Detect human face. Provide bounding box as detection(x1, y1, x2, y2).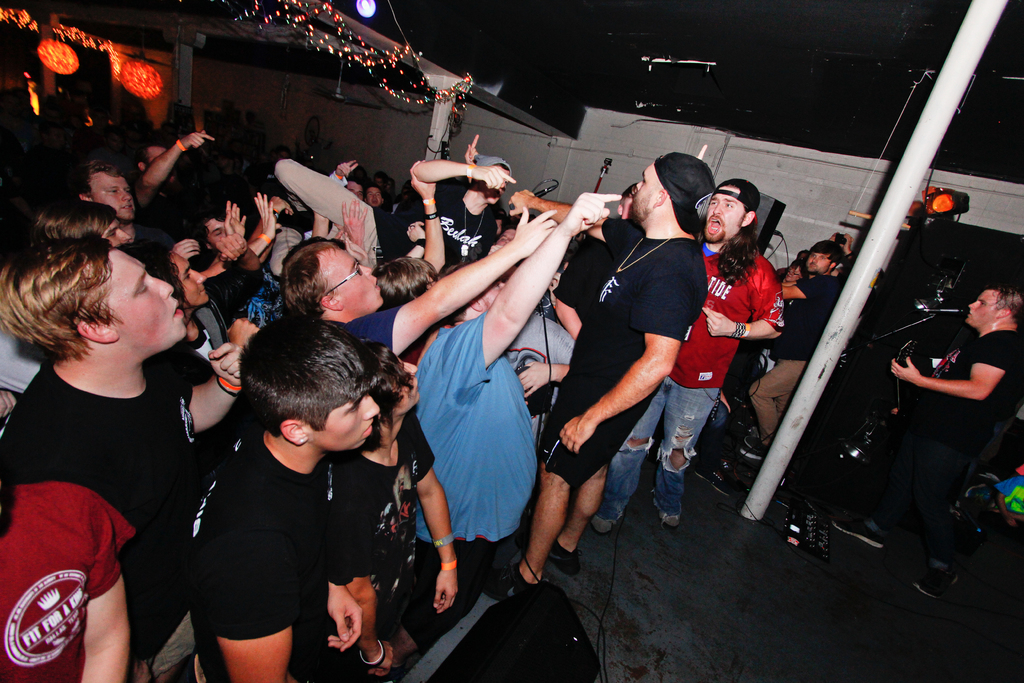
detection(319, 243, 388, 318).
